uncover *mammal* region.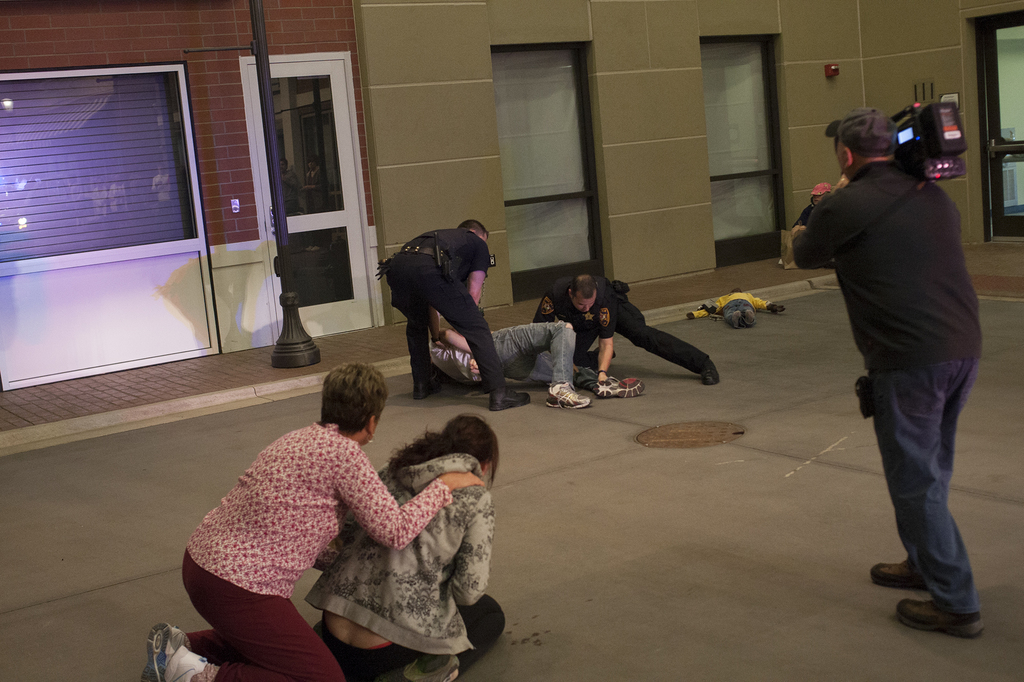
Uncovered: 792, 113, 980, 639.
